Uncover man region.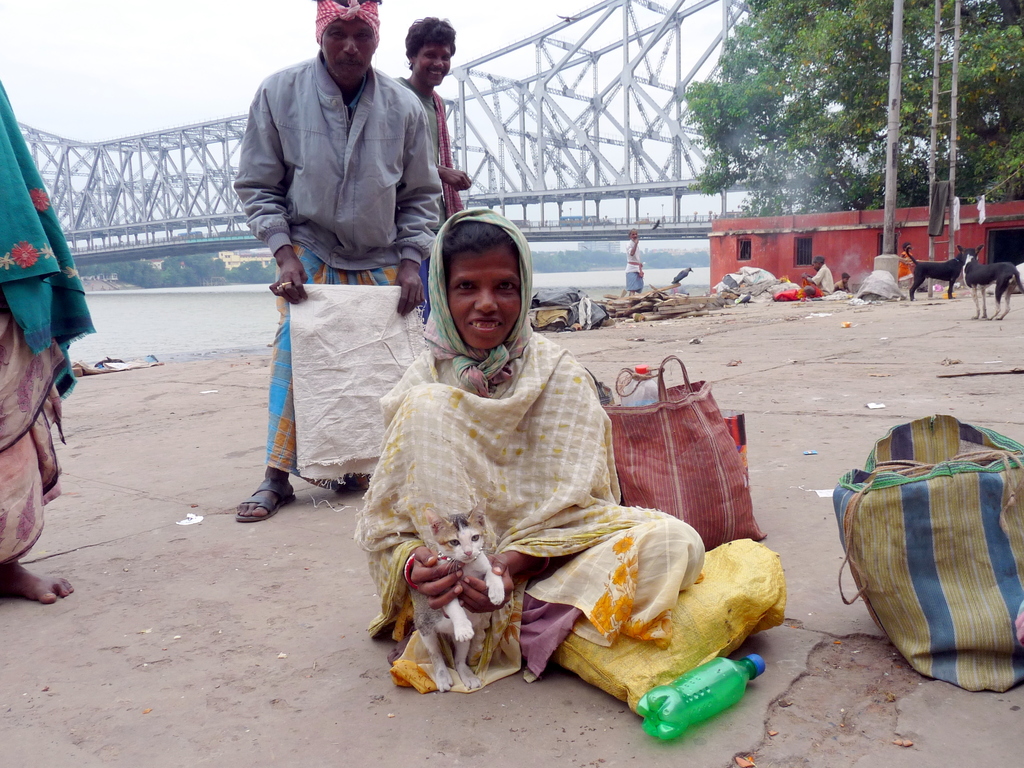
Uncovered: (388,13,472,224).
